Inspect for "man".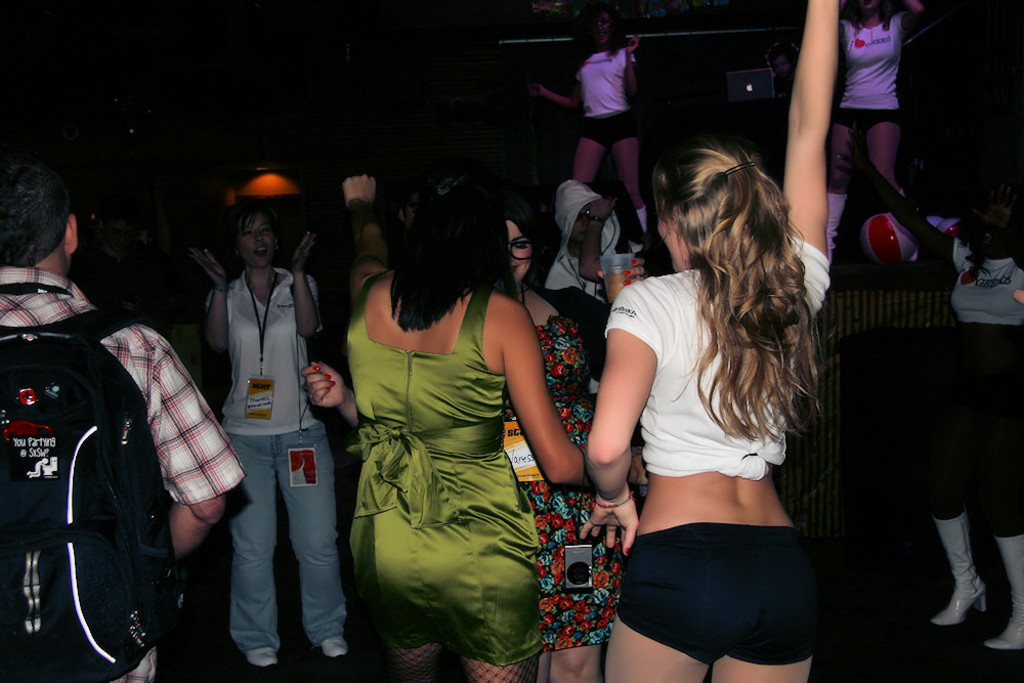
Inspection: x1=0 y1=160 x2=244 y2=682.
